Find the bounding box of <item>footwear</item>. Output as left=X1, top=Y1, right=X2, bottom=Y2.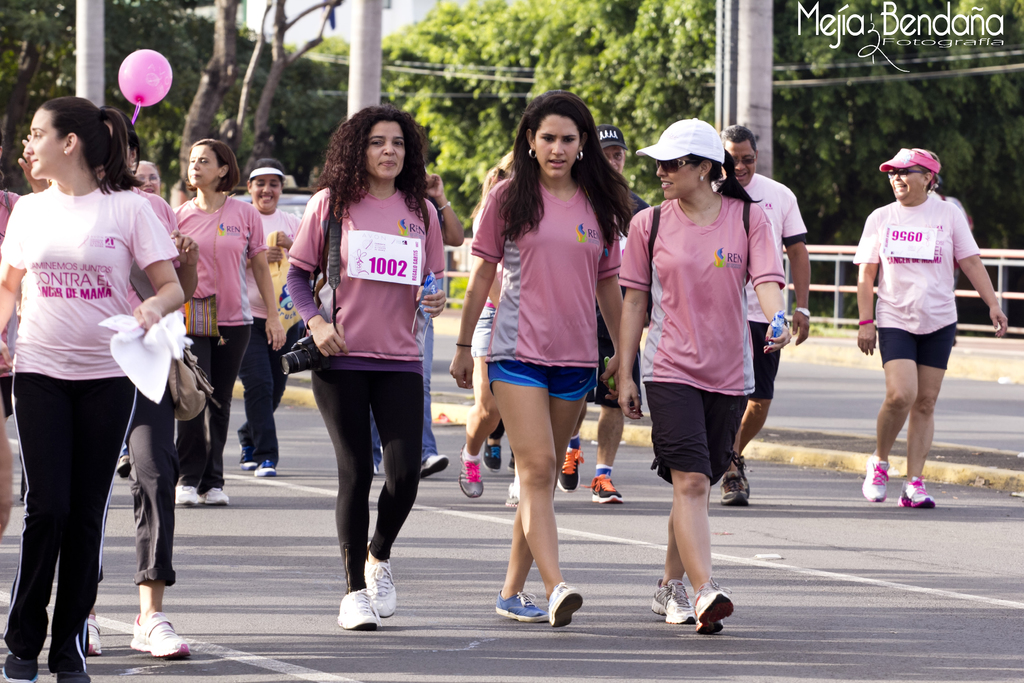
left=544, top=577, right=579, bottom=635.
